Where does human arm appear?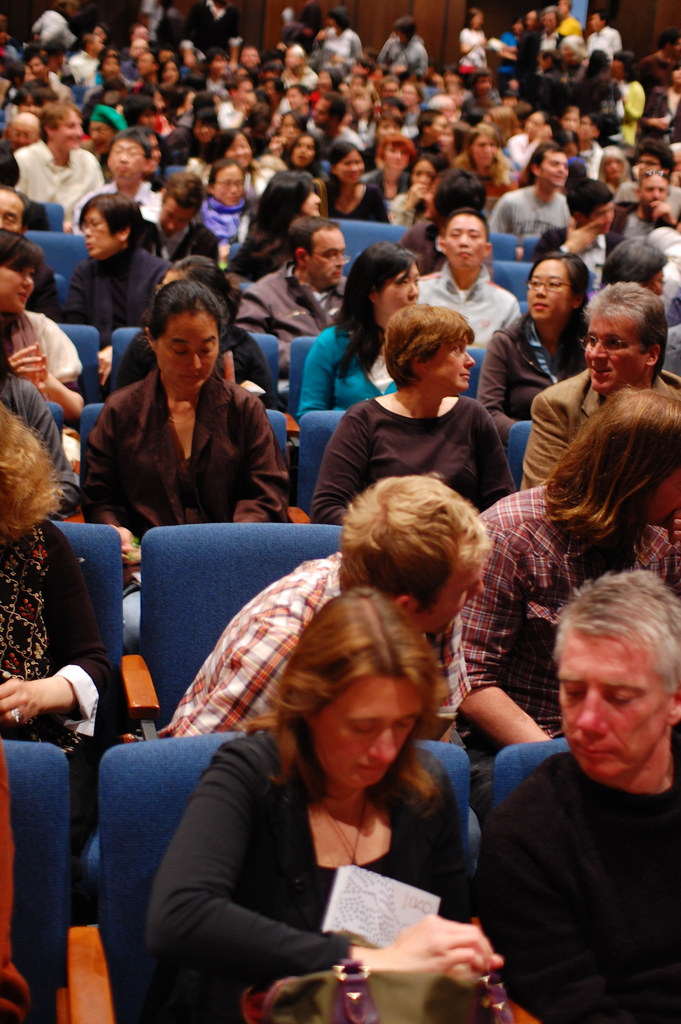
Appears at box=[174, 621, 298, 735].
